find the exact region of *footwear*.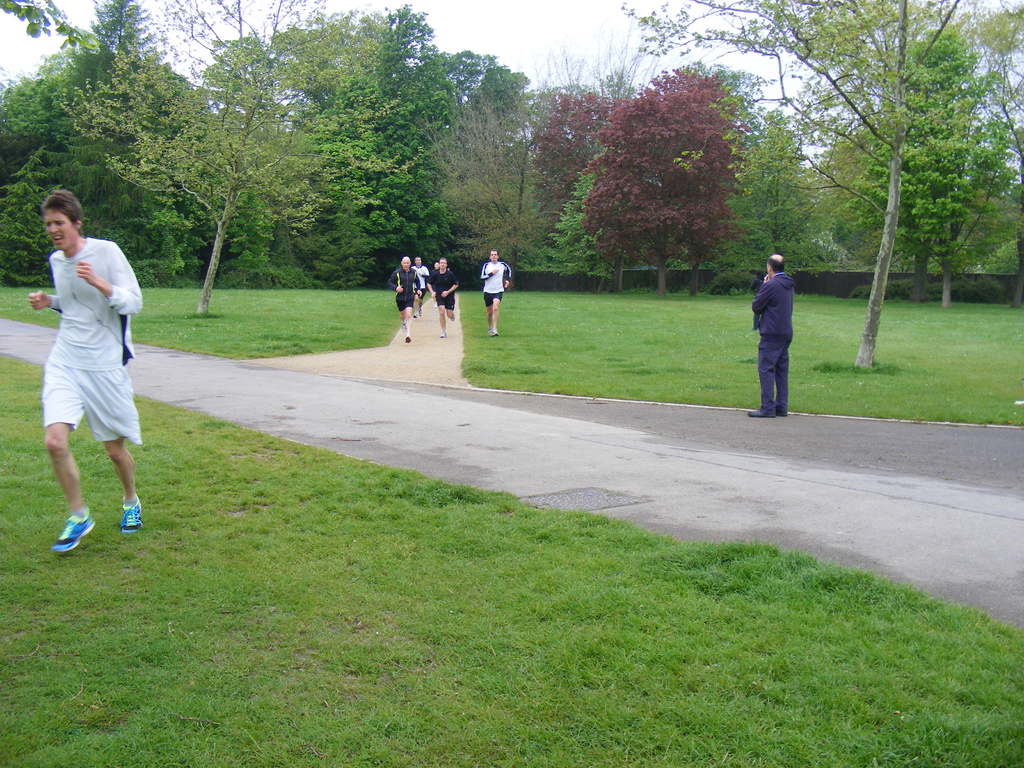
Exact region: 48:508:94:557.
